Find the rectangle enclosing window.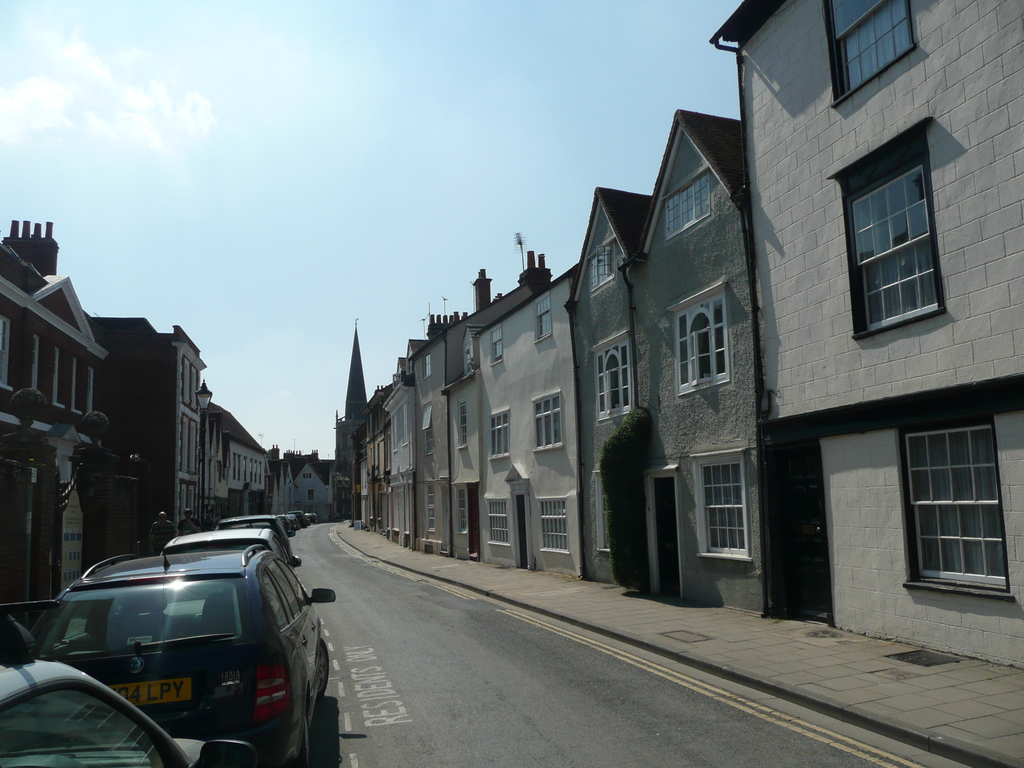
detection(666, 176, 706, 246).
